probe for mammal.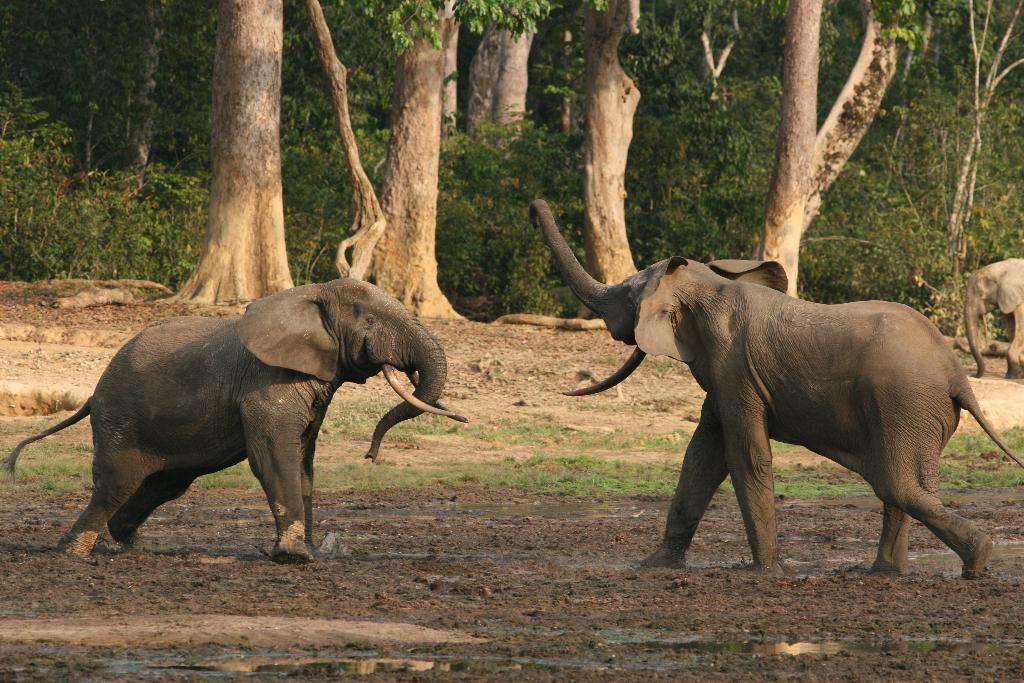
Probe result: [x1=0, y1=281, x2=465, y2=558].
